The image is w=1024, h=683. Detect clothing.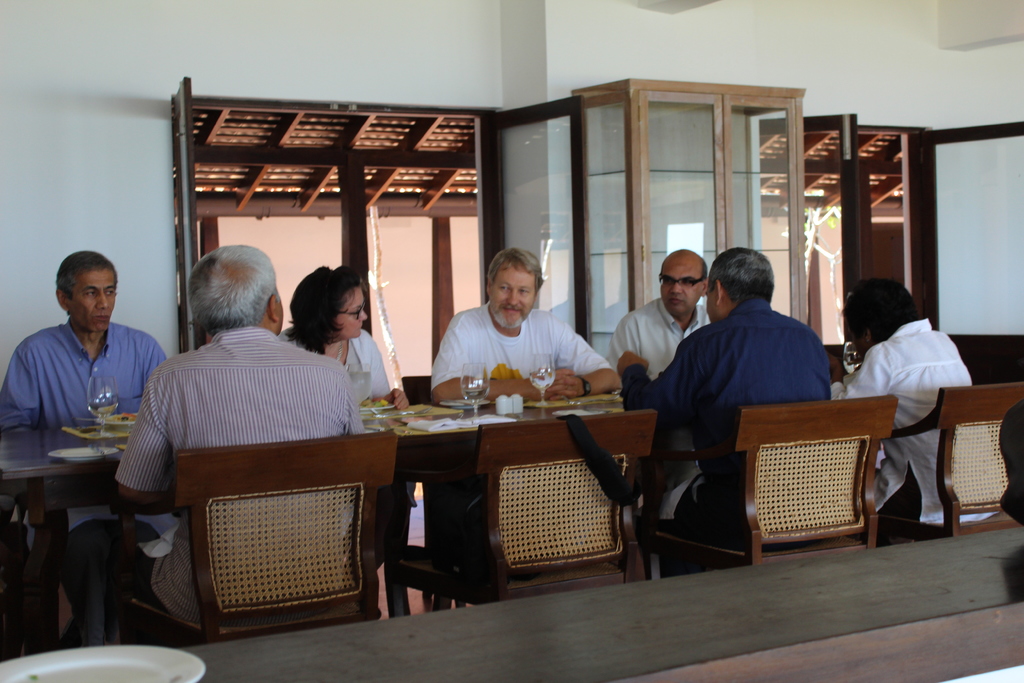
Detection: 113, 327, 375, 618.
